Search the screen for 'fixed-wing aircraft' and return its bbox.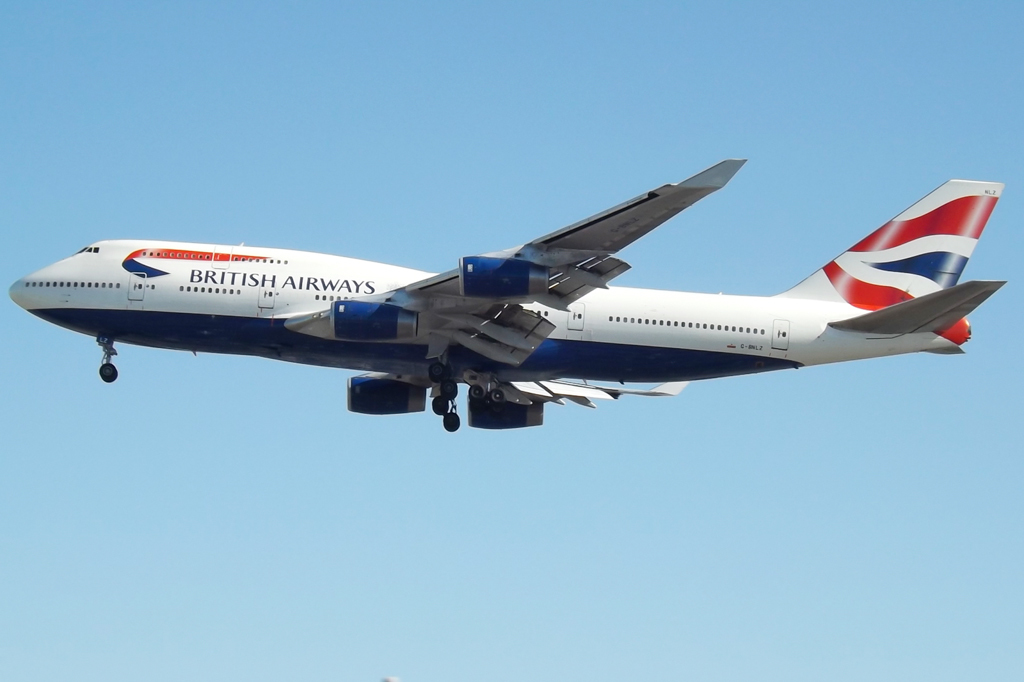
Found: [8,159,1003,432].
